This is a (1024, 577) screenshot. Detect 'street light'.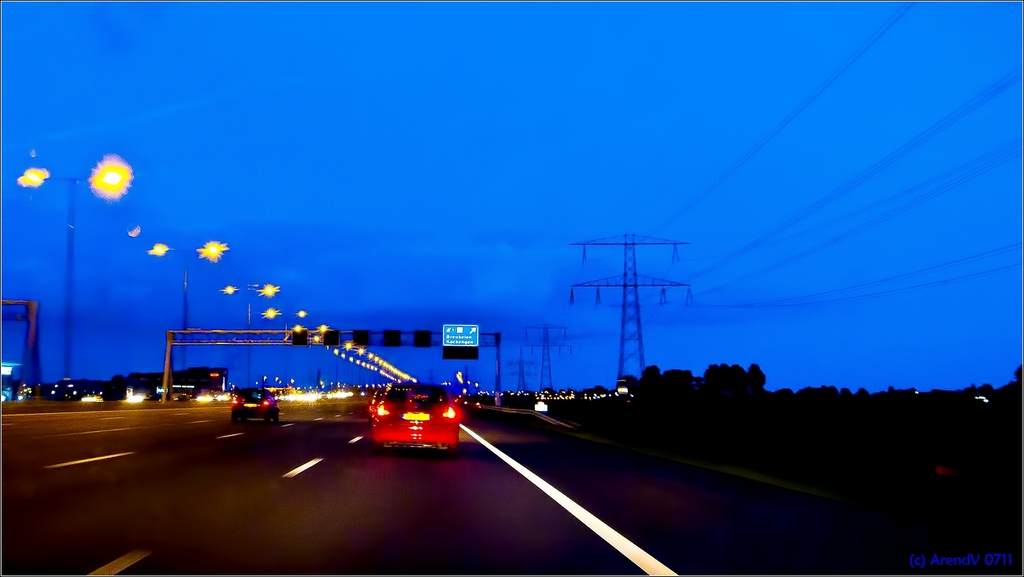
221, 280, 282, 388.
